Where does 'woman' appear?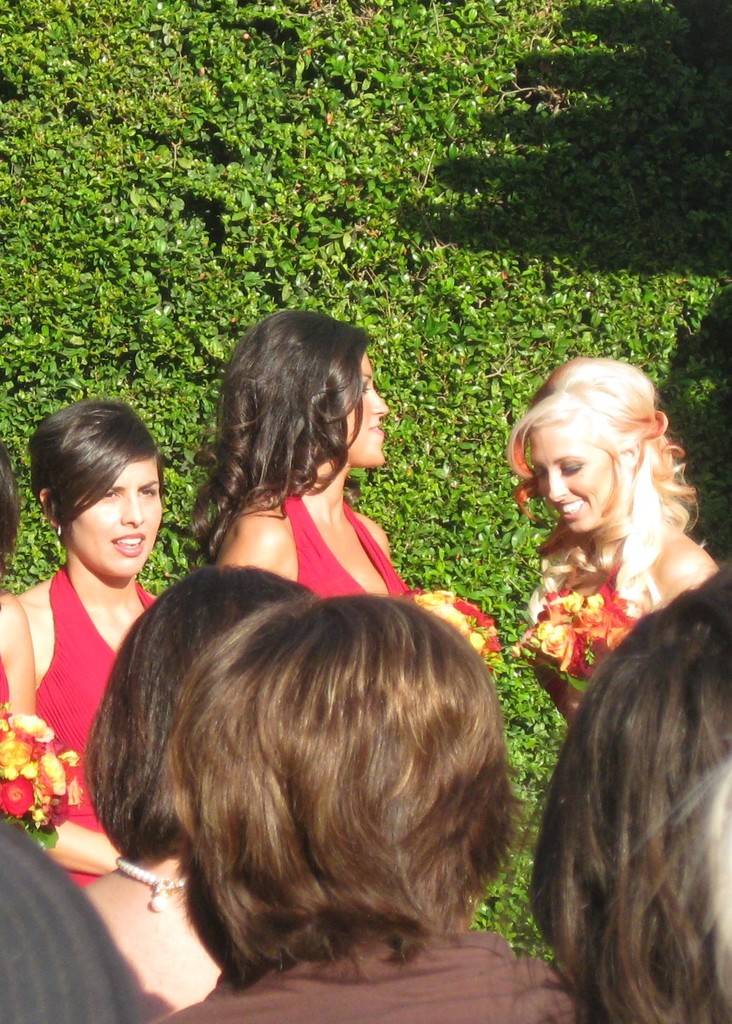
Appears at (left=503, top=353, right=724, bottom=736).
